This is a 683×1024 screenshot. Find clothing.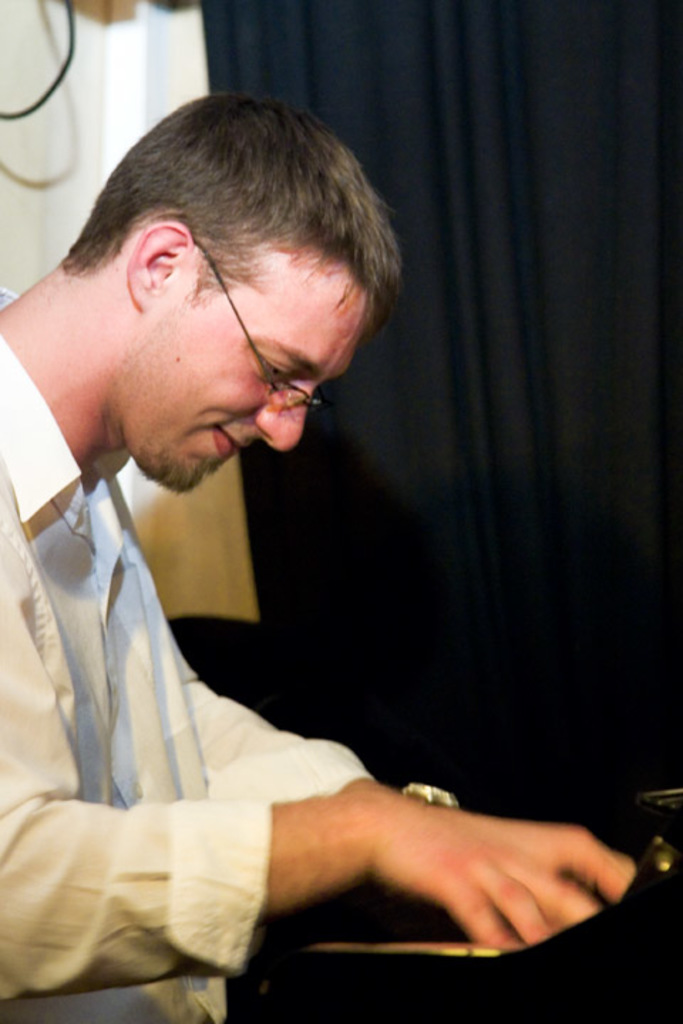
Bounding box: {"x1": 0, "y1": 289, "x2": 386, "y2": 1015}.
